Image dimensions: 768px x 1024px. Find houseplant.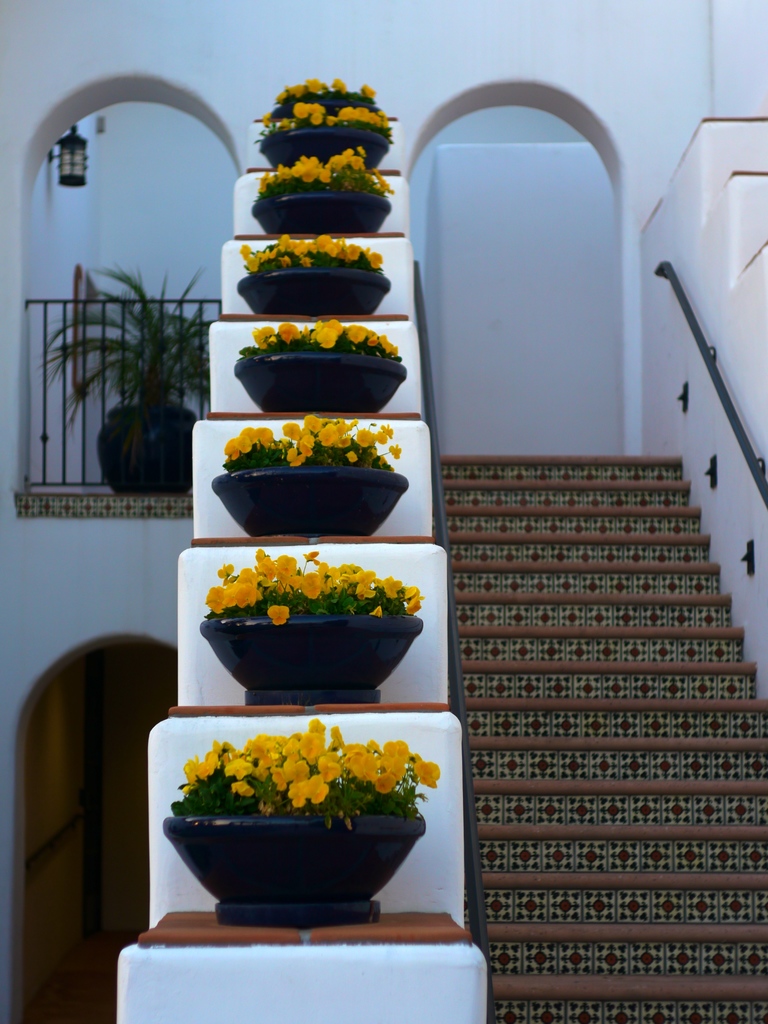
(x1=230, y1=230, x2=398, y2=325).
